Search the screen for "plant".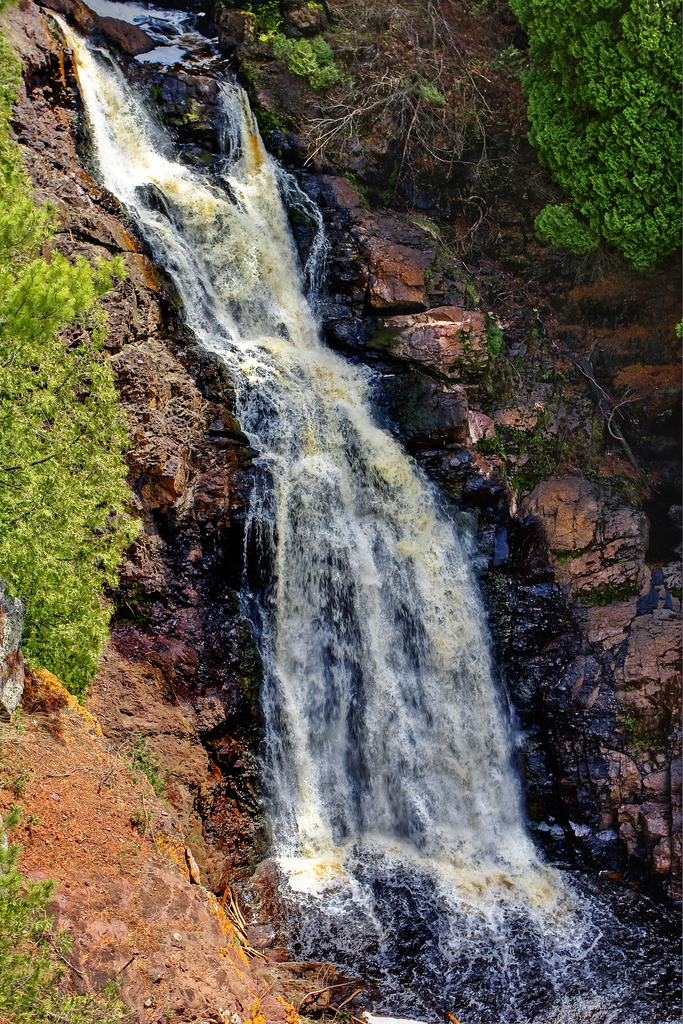
Found at {"x1": 675, "y1": 310, "x2": 682, "y2": 335}.
